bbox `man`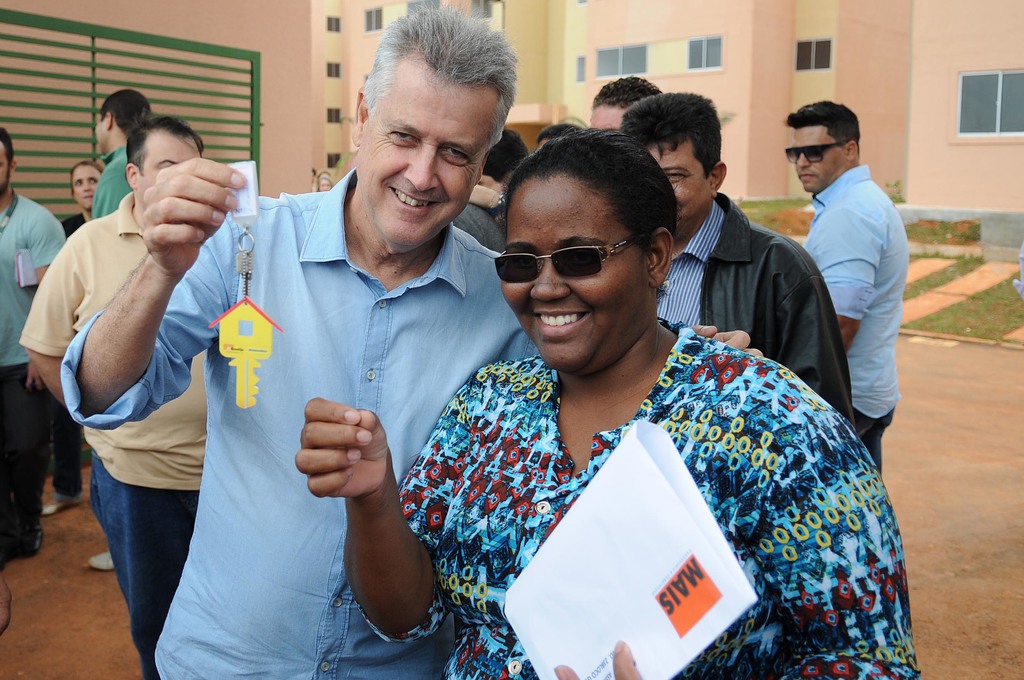
box=[18, 116, 208, 679]
